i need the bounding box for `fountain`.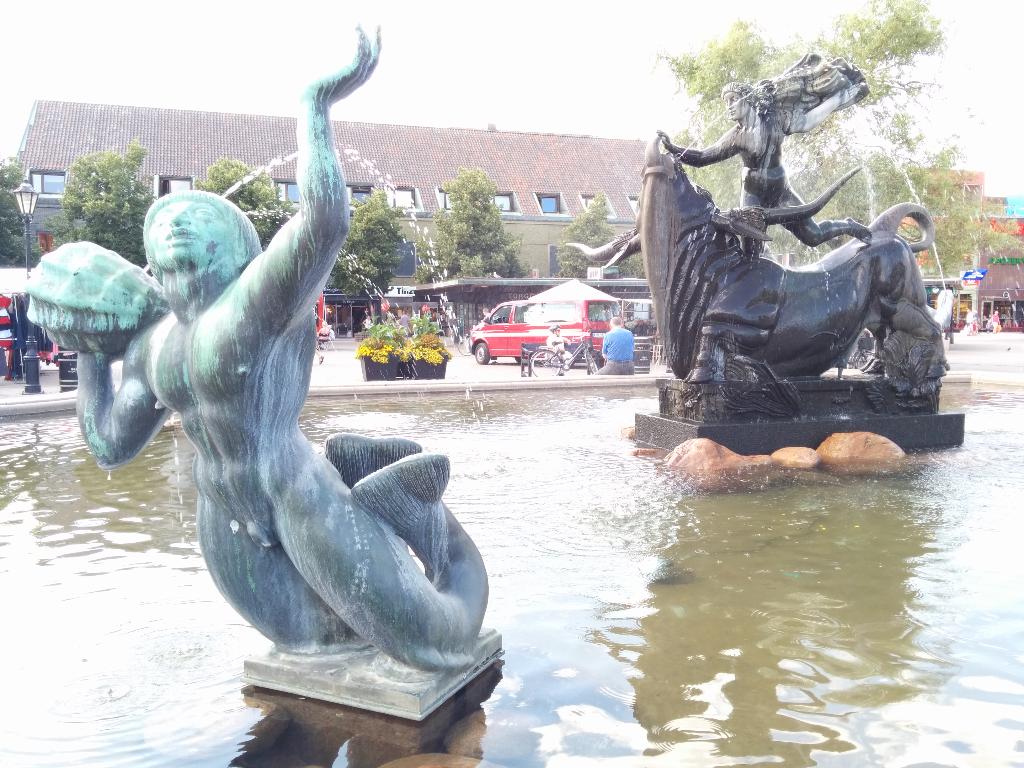
Here it is: box=[657, 58, 995, 484].
